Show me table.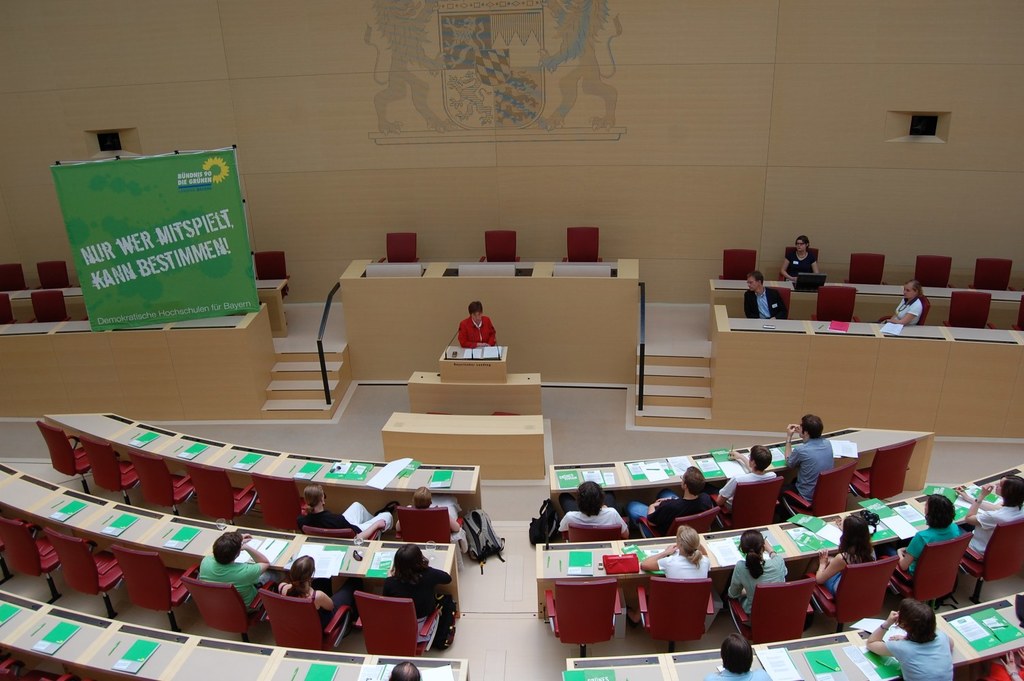
table is here: 0,589,468,680.
